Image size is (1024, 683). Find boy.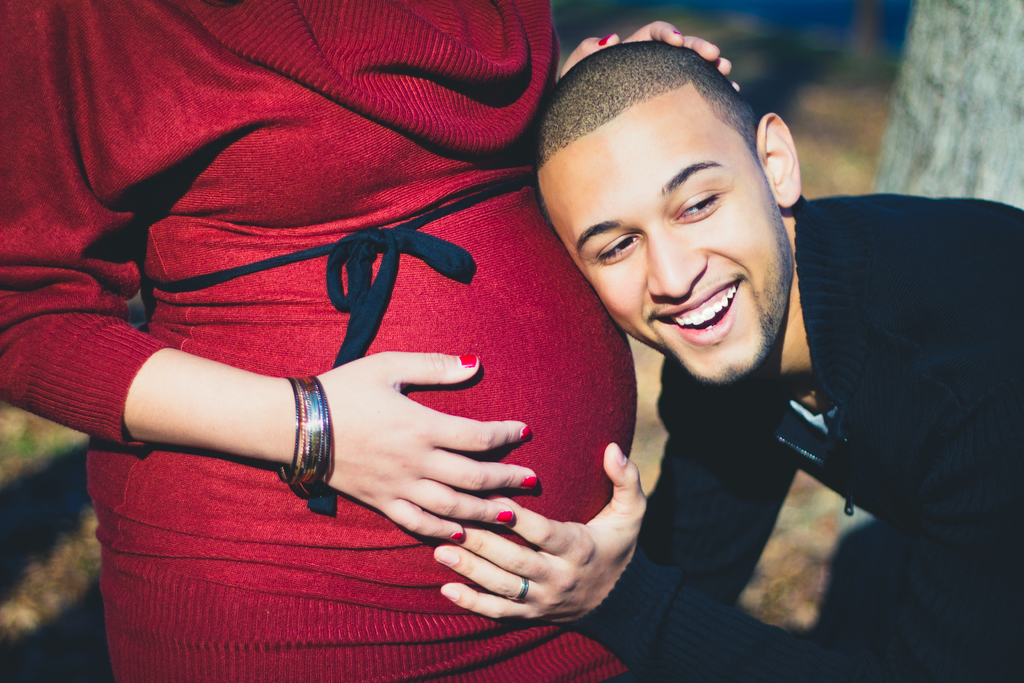
{"x1": 532, "y1": 38, "x2": 1023, "y2": 682}.
